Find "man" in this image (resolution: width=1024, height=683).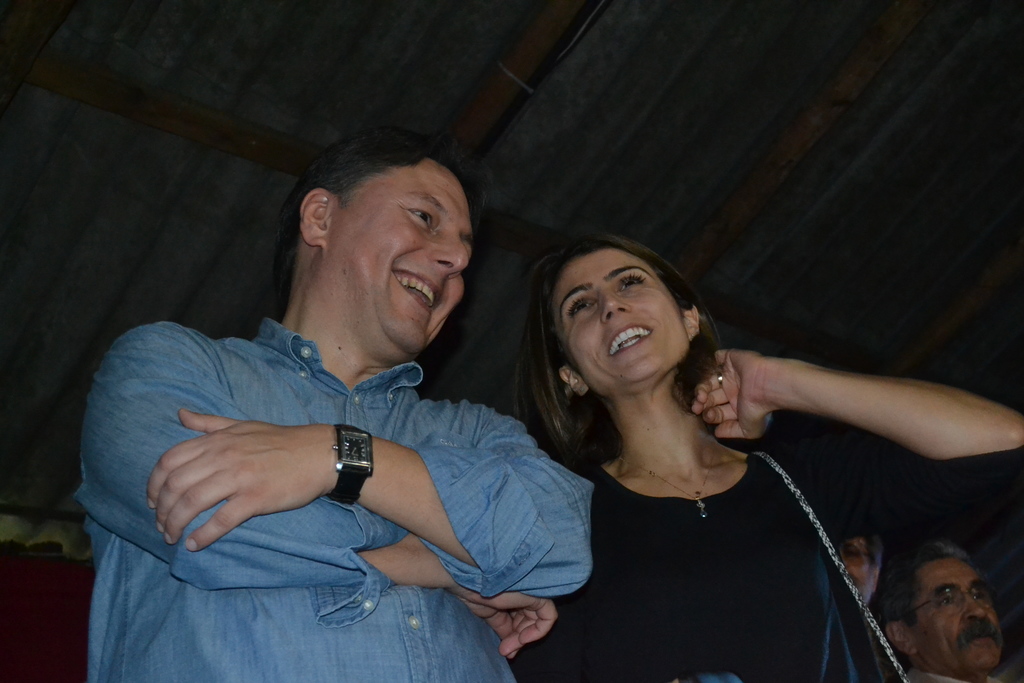
873:546:1023:682.
